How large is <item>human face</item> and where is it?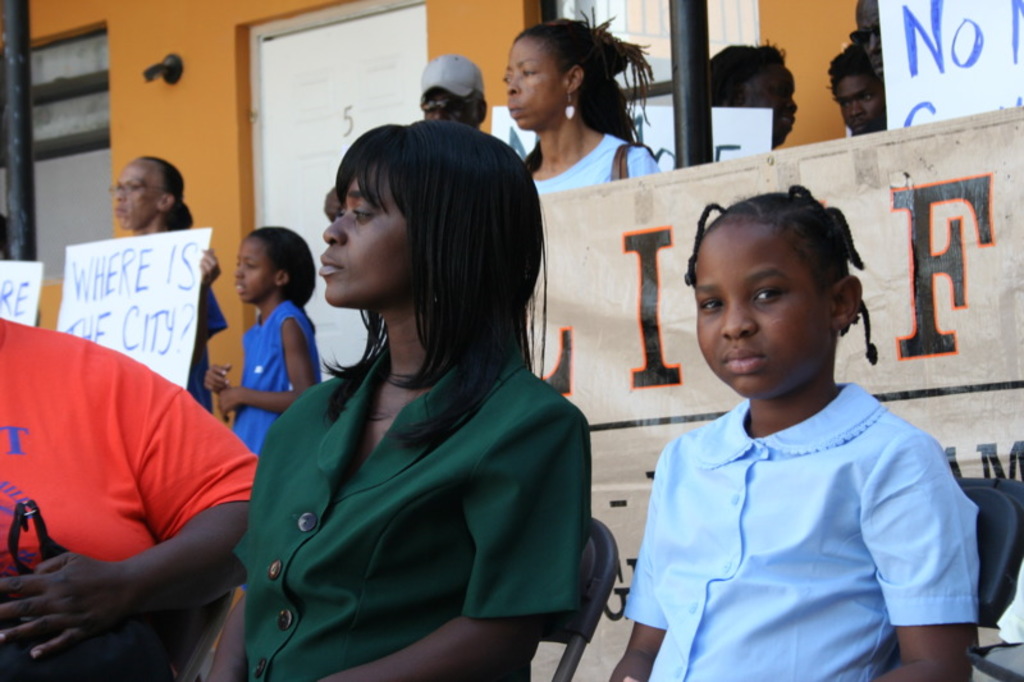
Bounding box: detection(115, 163, 161, 225).
